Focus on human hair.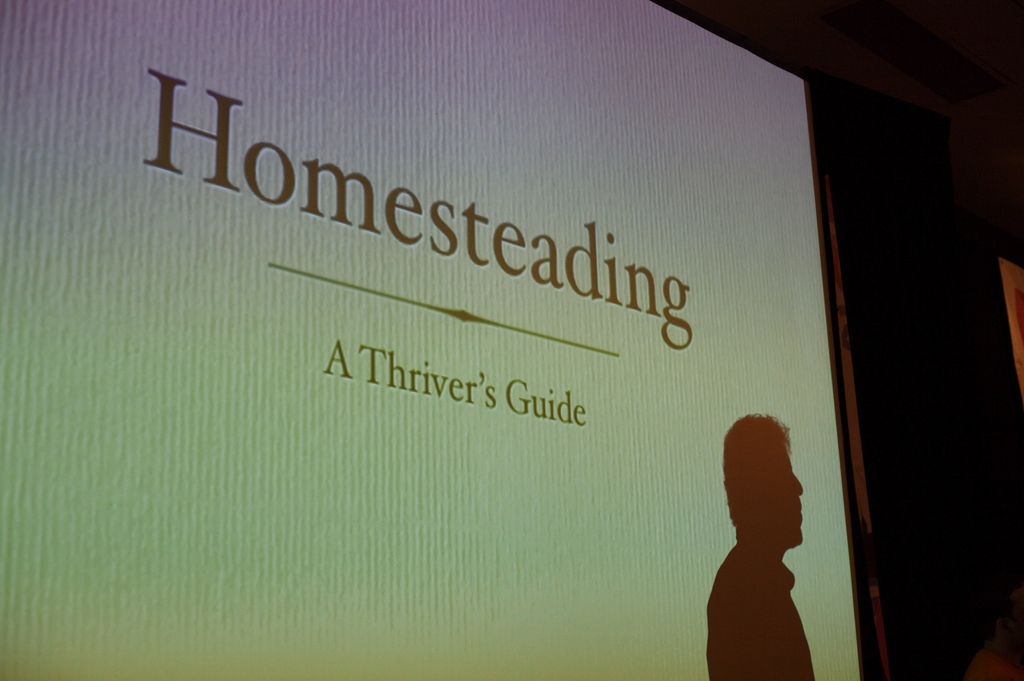
Focused at crop(720, 412, 792, 527).
